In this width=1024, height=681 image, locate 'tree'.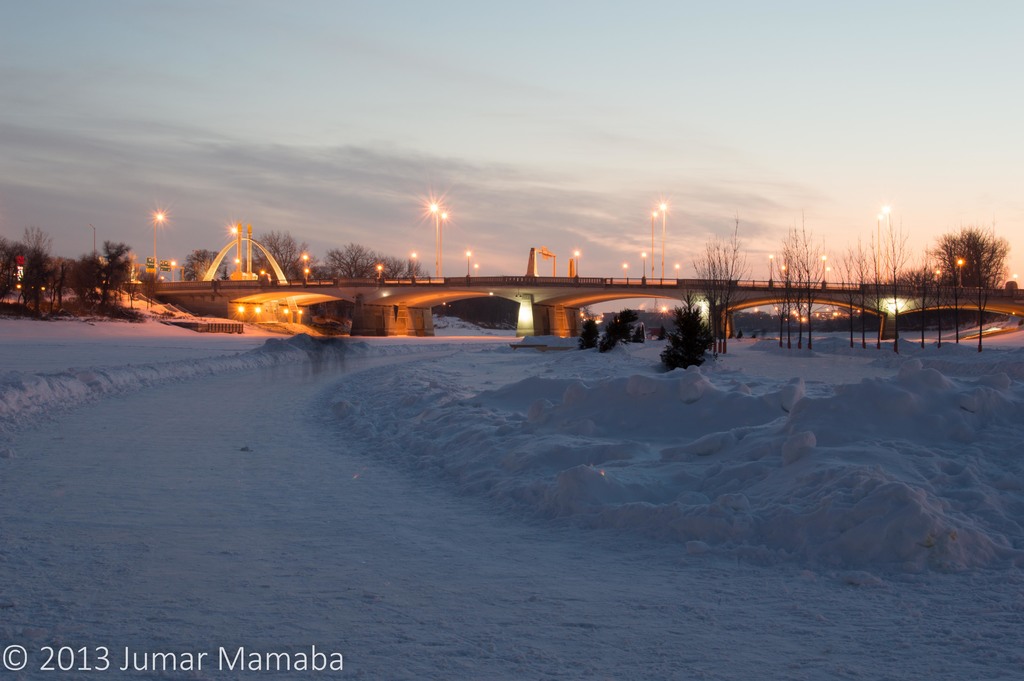
Bounding box: (762,212,927,359).
